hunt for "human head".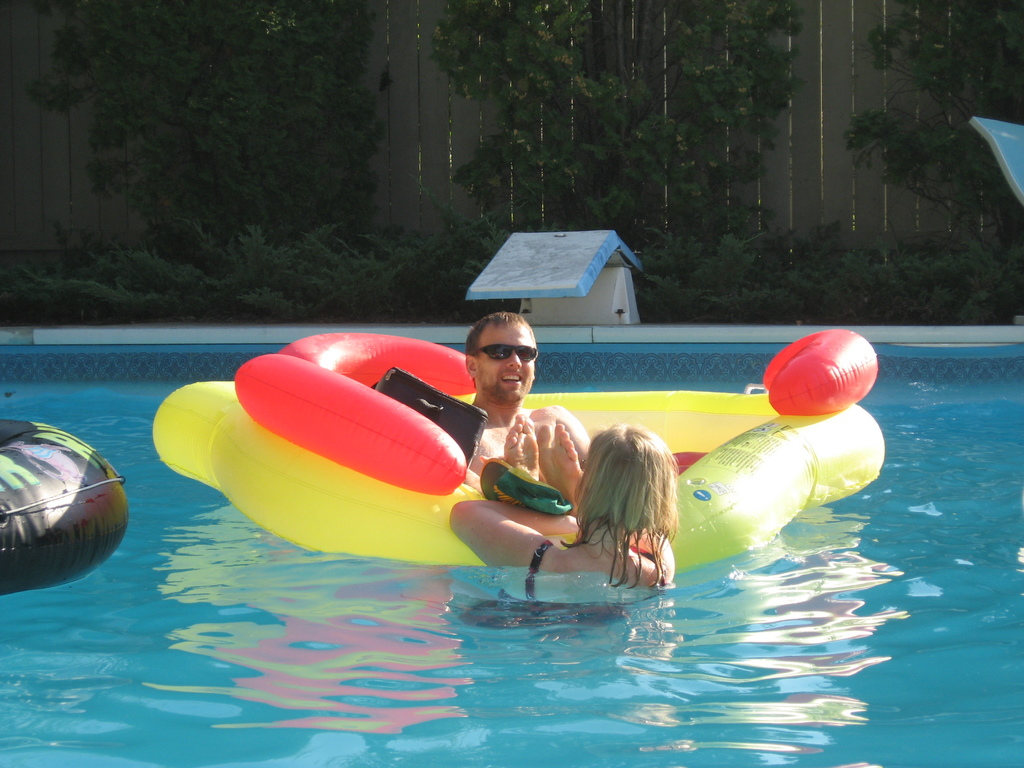
Hunted down at (x1=575, y1=422, x2=678, y2=524).
